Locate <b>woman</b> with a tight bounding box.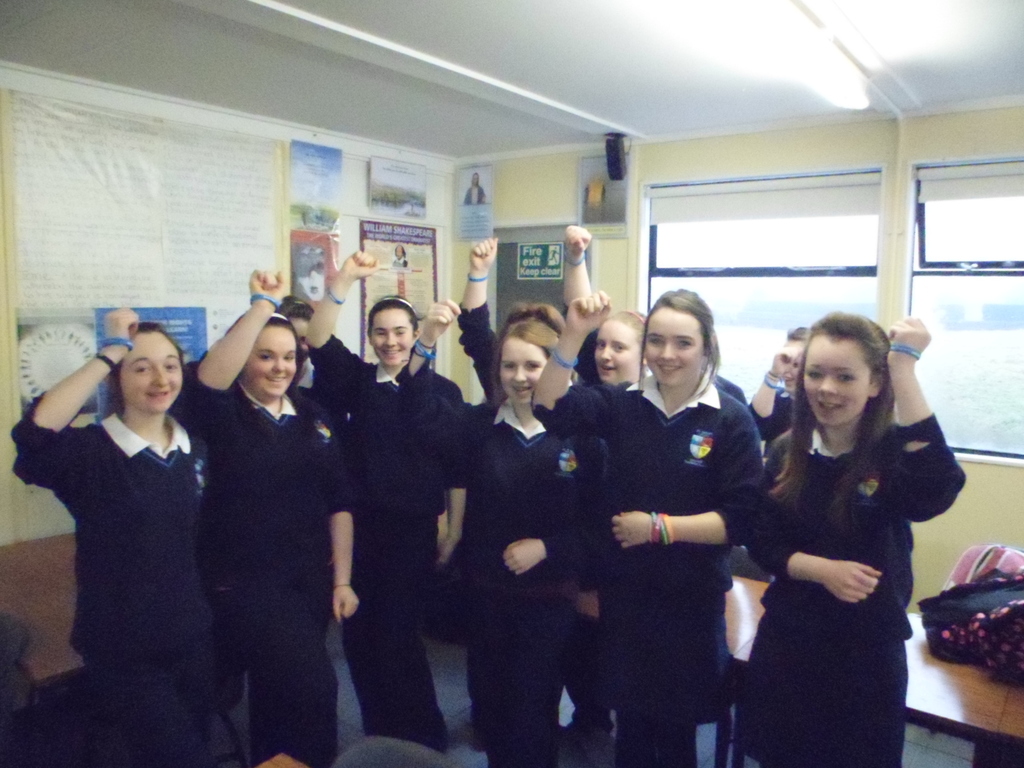
select_region(526, 284, 768, 764).
